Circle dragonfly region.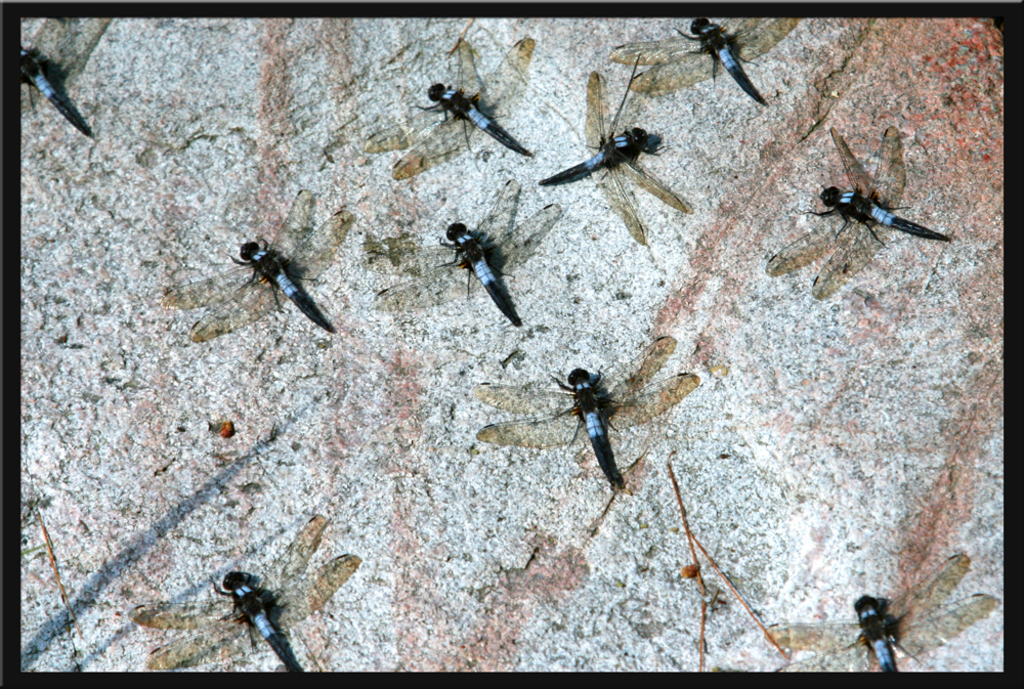
Region: 374, 176, 569, 322.
